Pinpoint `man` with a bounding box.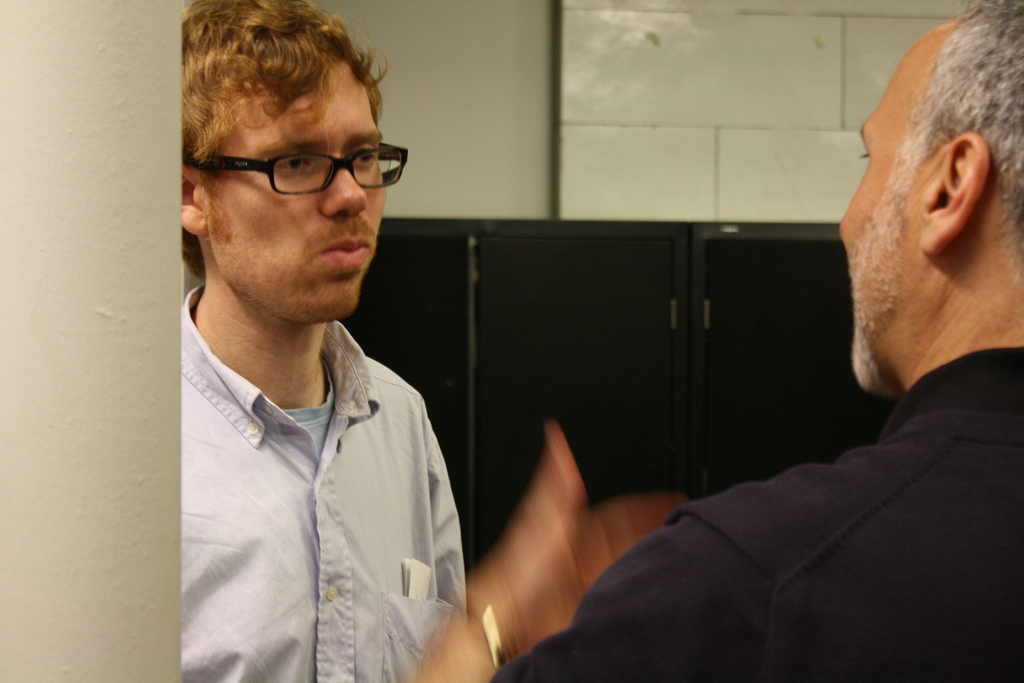
[422,0,1023,682].
